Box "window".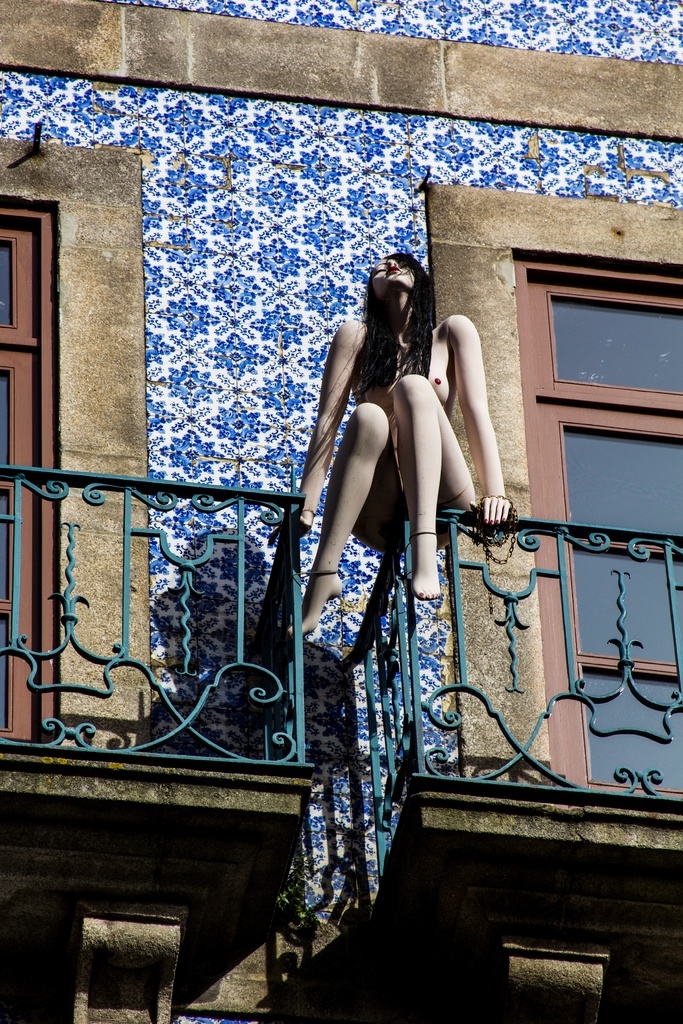
Rect(0, 205, 71, 739).
